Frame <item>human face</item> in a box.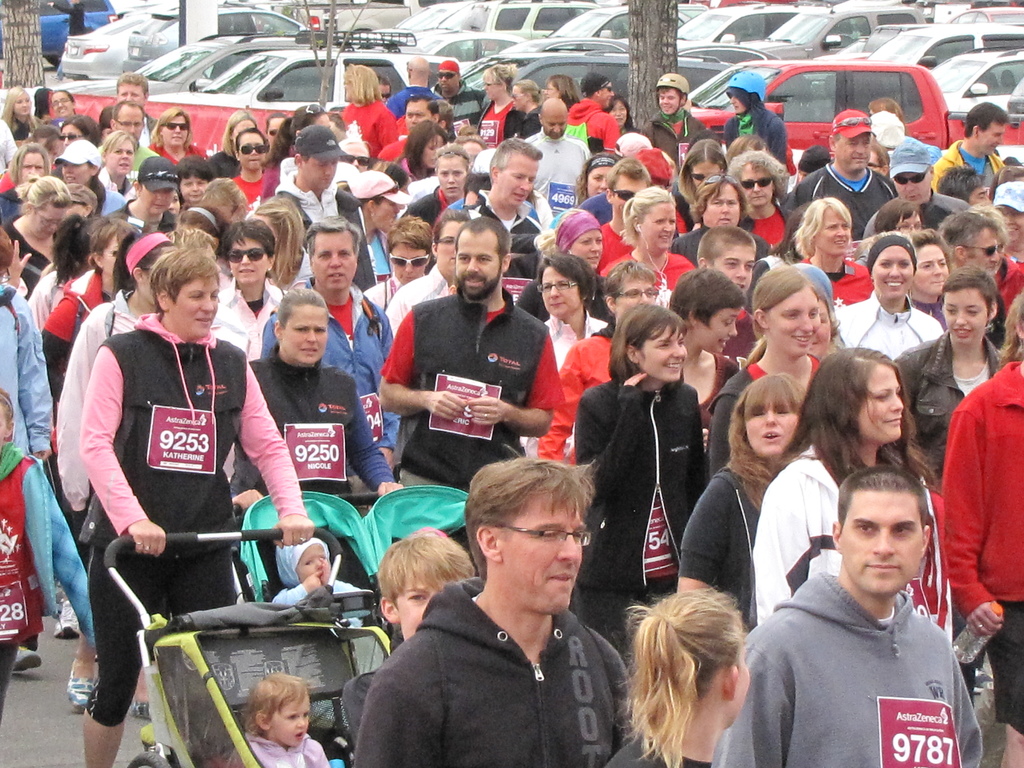
x1=435, y1=221, x2=461, y2=281.
